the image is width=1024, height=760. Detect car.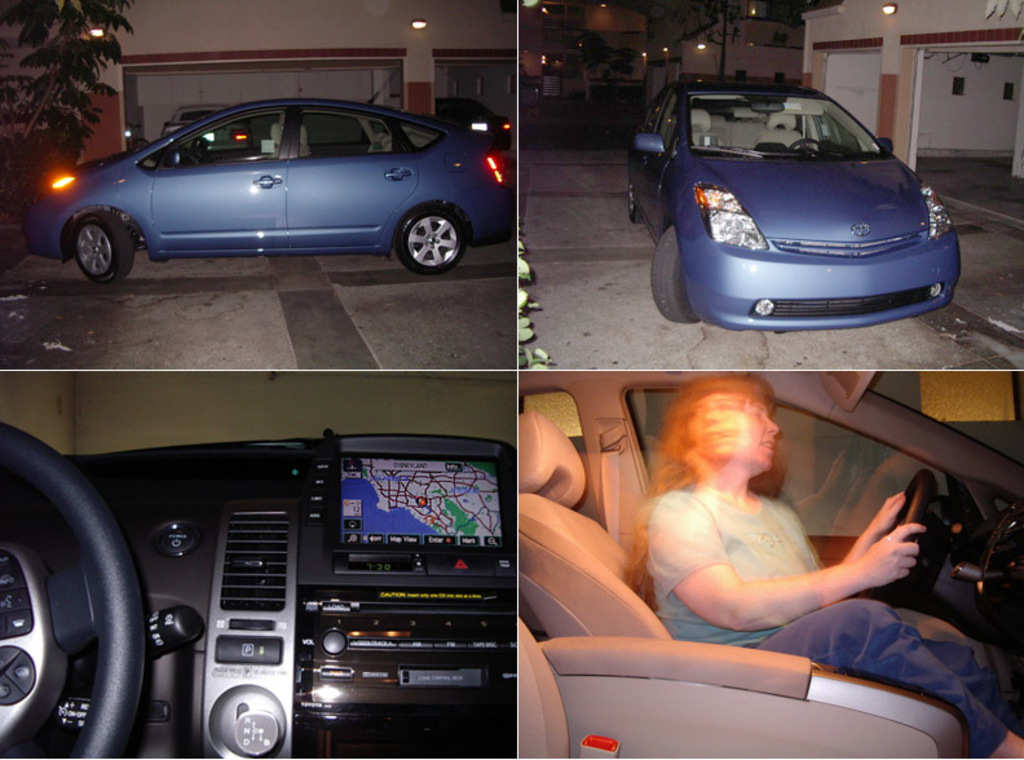
Detection: region(432, 96, 512, 147).
